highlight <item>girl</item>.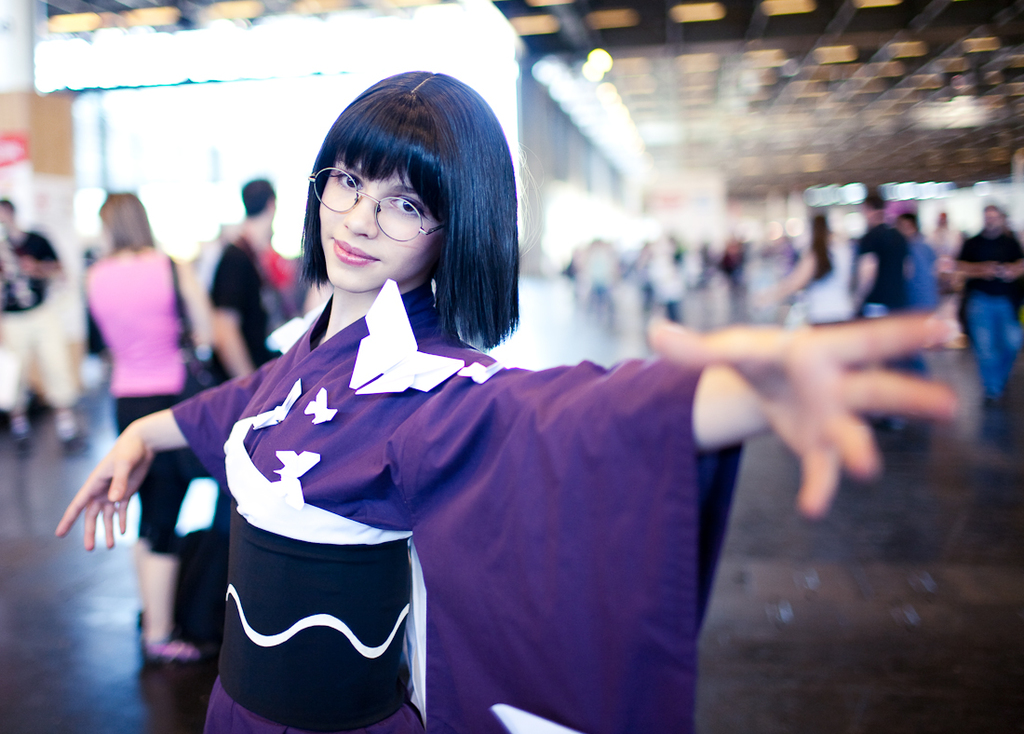
Highlighted region: [55, 68, 956, 733].
